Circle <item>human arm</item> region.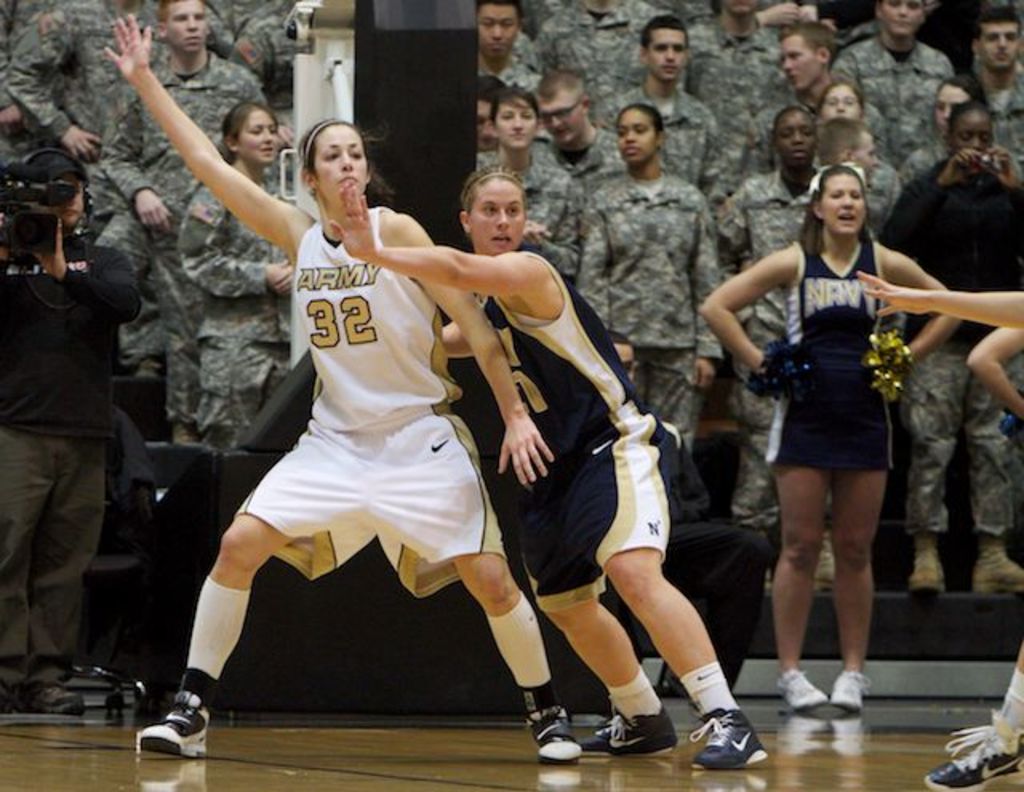
Region: [x1=334, y1=203, x2=557, y2=326].
